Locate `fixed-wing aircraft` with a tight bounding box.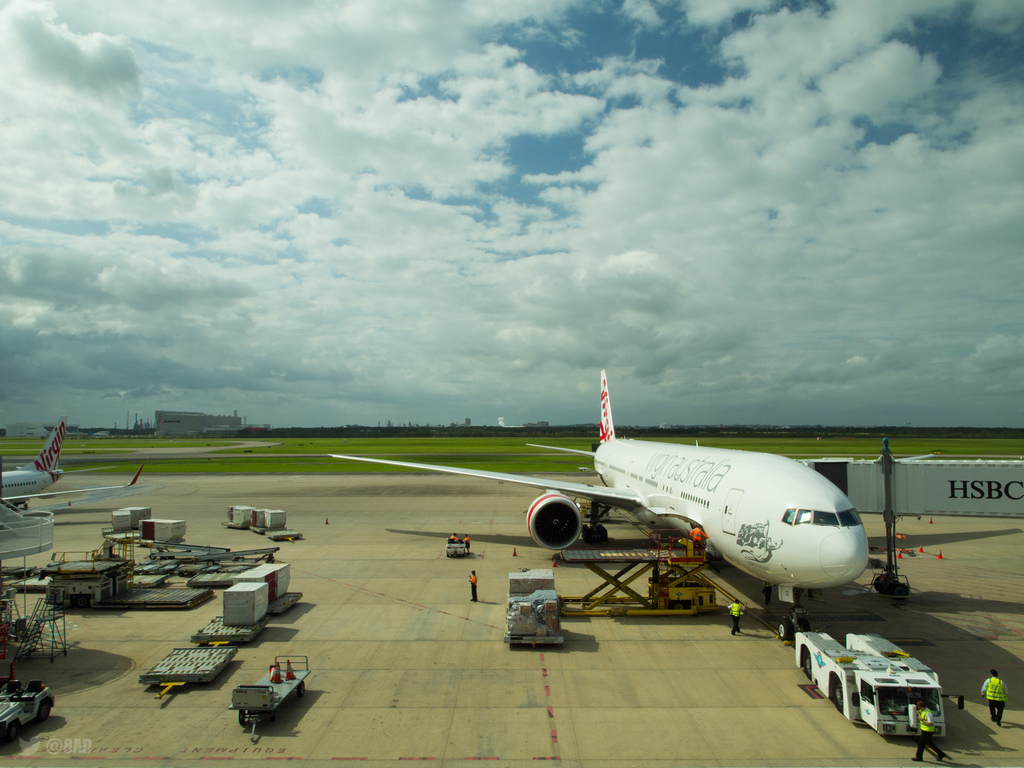
Rect(326, 373, 881, 635).
